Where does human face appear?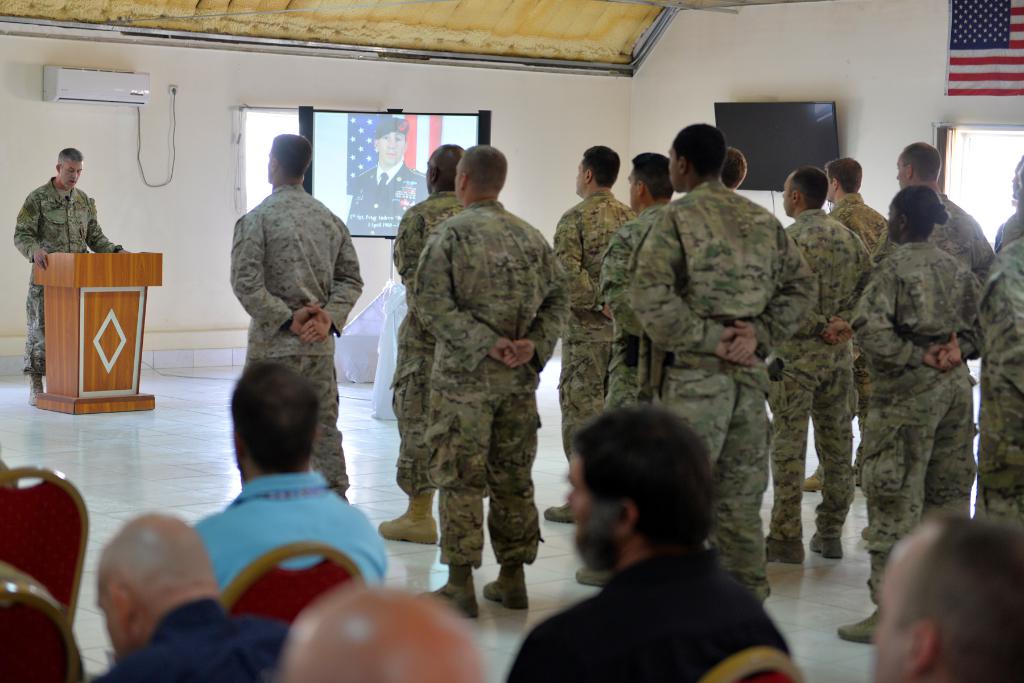
Appears at locate(893, 145, 915, 191).
